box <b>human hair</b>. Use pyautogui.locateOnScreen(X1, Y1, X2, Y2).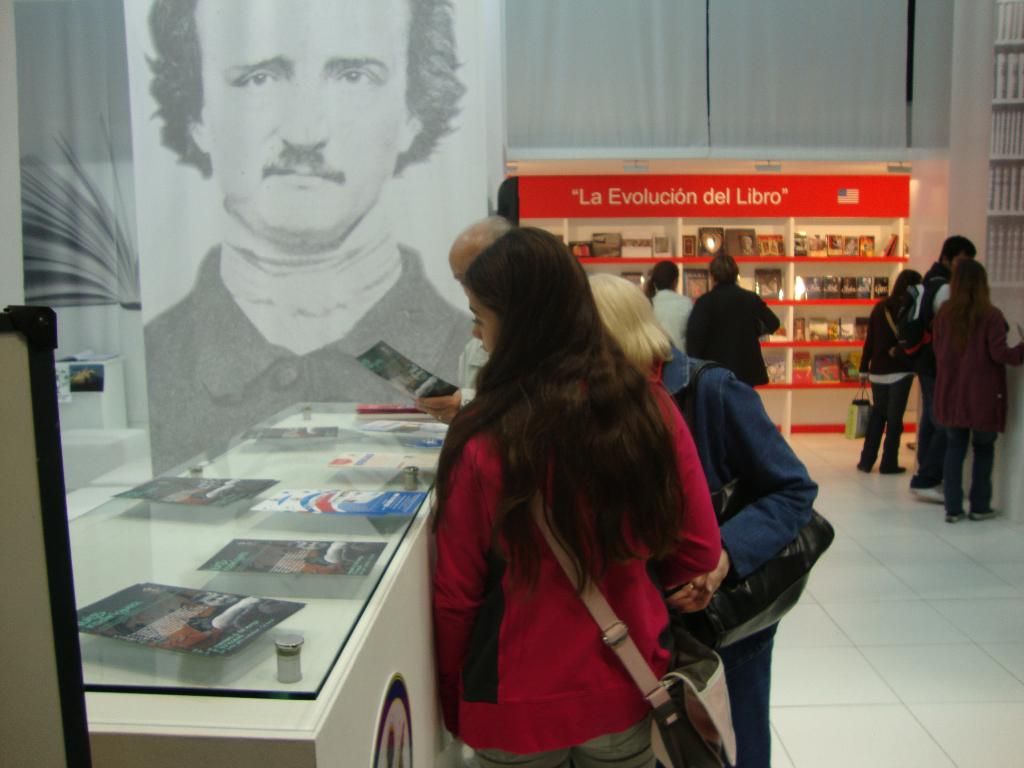
pyautogui.locateOnScreen(949, 257, 993, 323).
